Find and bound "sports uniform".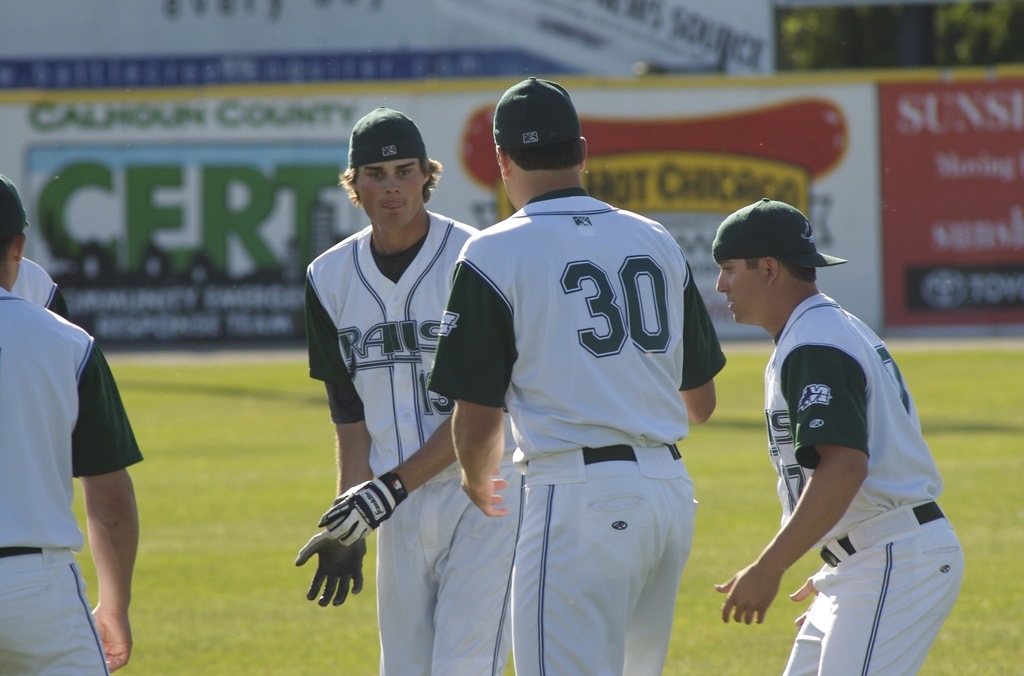
Bound: [0,274,140,675].
